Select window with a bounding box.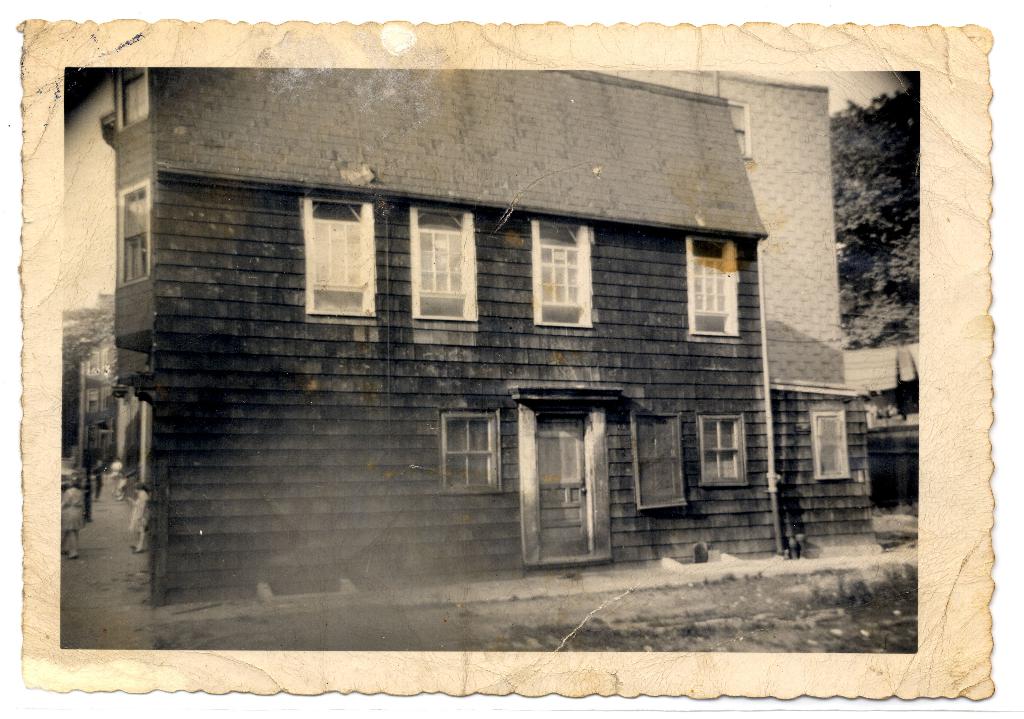
[x1=816, y1=403, x2=858, y2=485].
